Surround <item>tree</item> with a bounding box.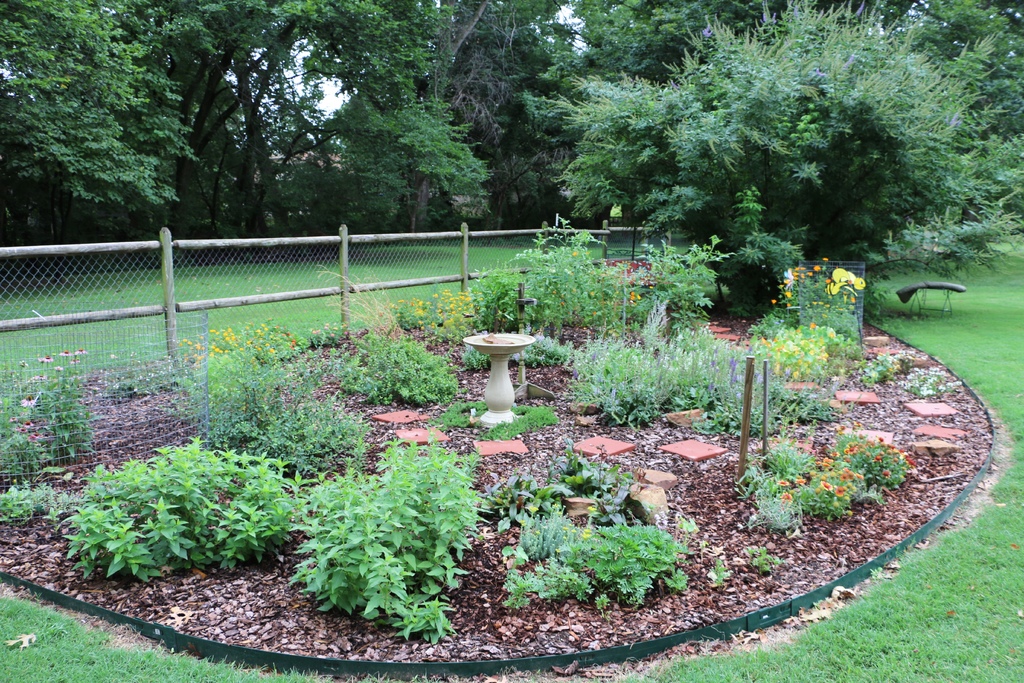
select_region(185, 0, 488, 253).
